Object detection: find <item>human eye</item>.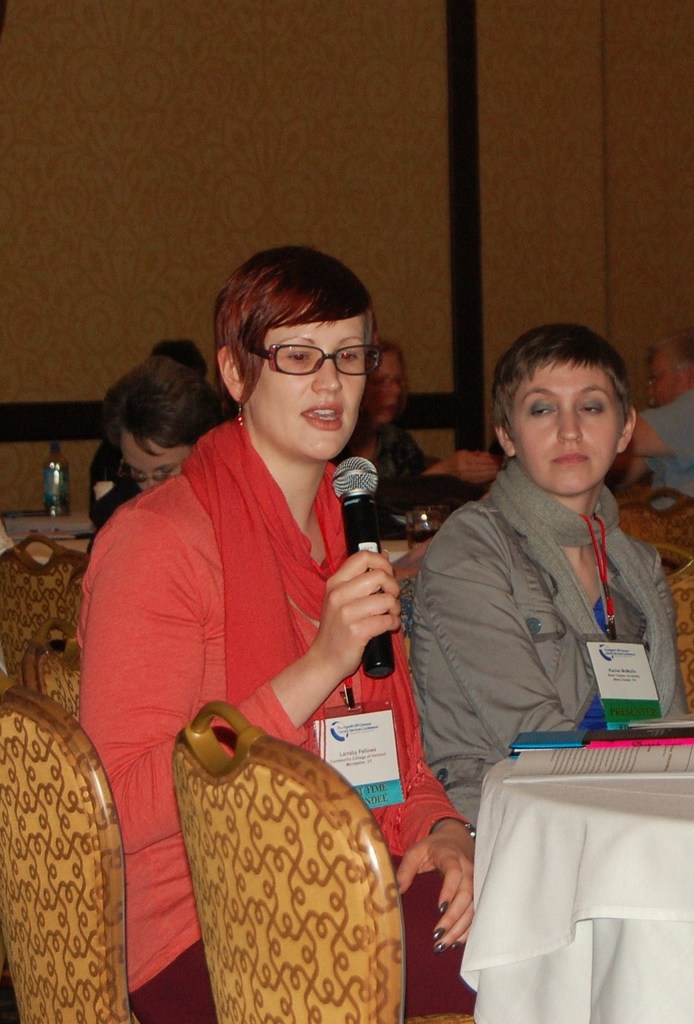
280/347/315/366.
